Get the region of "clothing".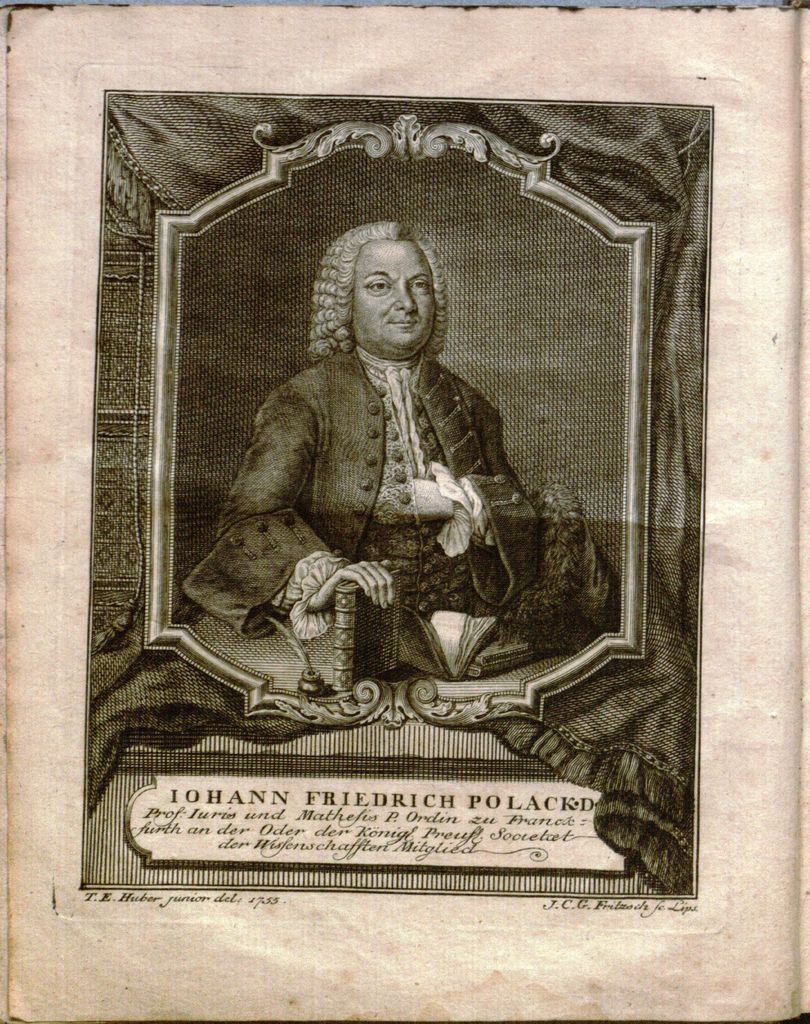
[x1=186, y1=350, x2=544, y2=637].
